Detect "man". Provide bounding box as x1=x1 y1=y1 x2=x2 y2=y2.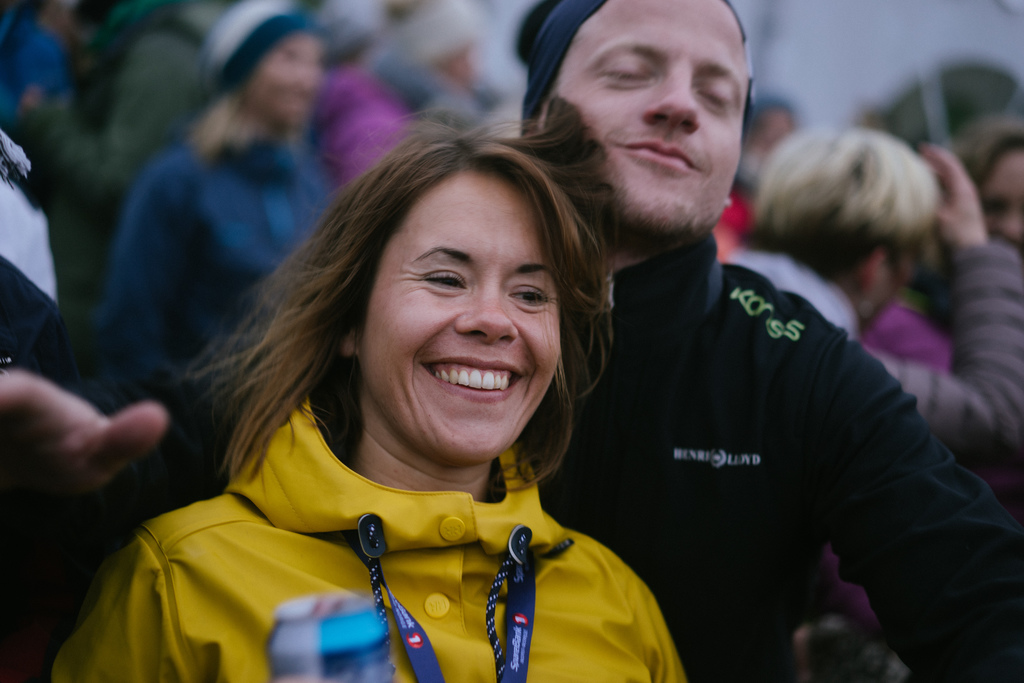
x1=0 y1=0 x2=1023 y2=682.
